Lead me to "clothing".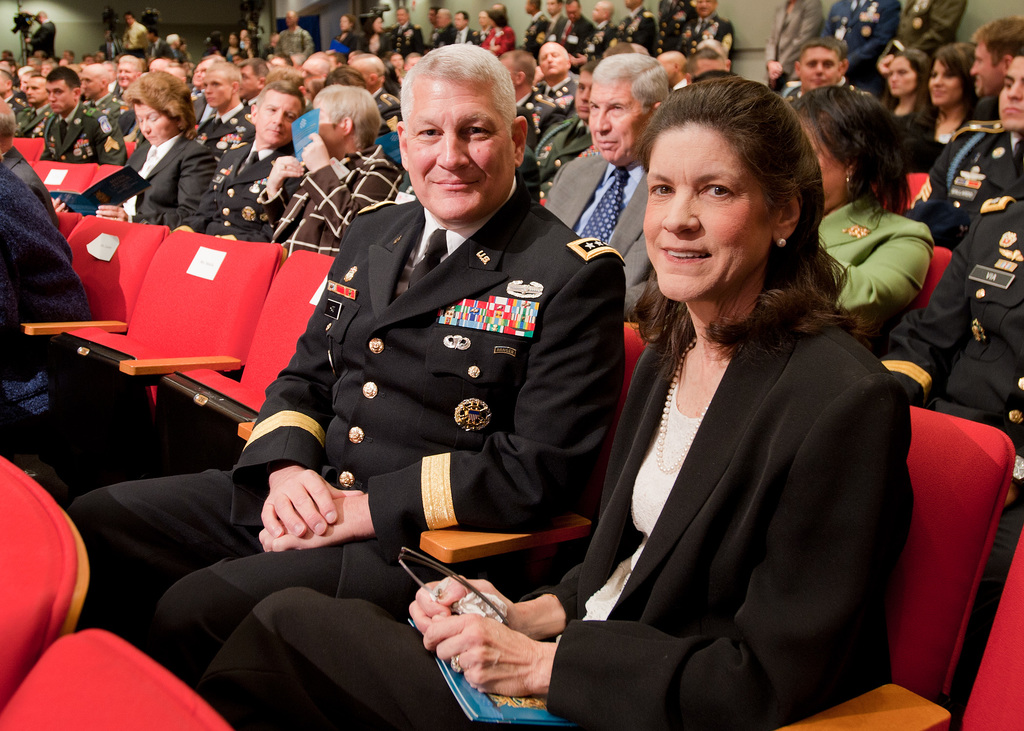
Lead to 101/143/211/221.
